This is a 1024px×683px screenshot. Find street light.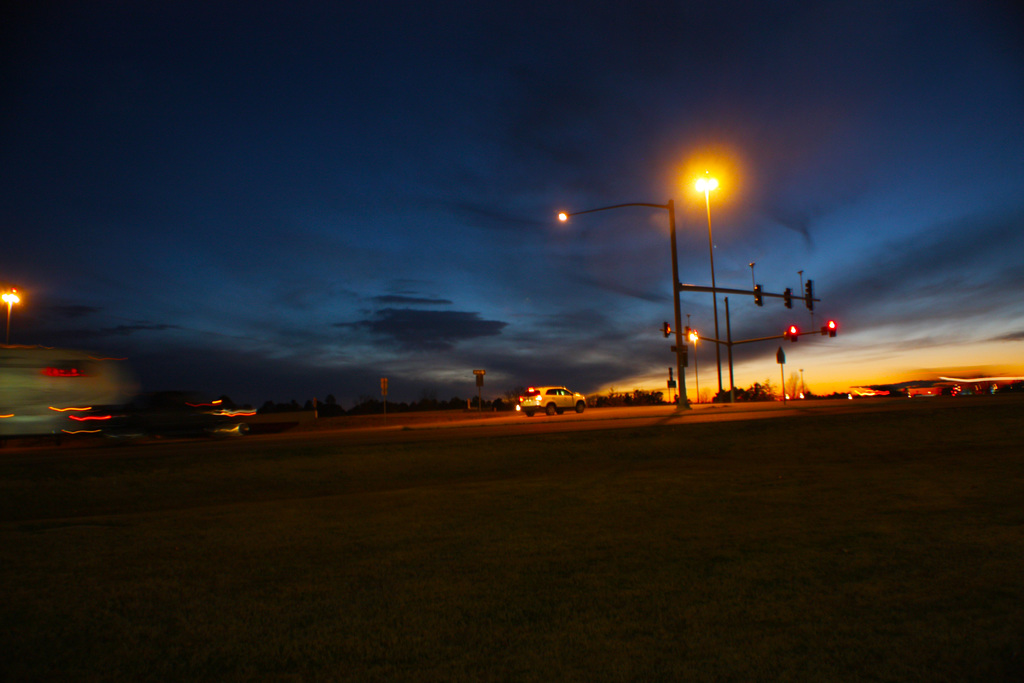
Bounding box: 556:196:686:400.
